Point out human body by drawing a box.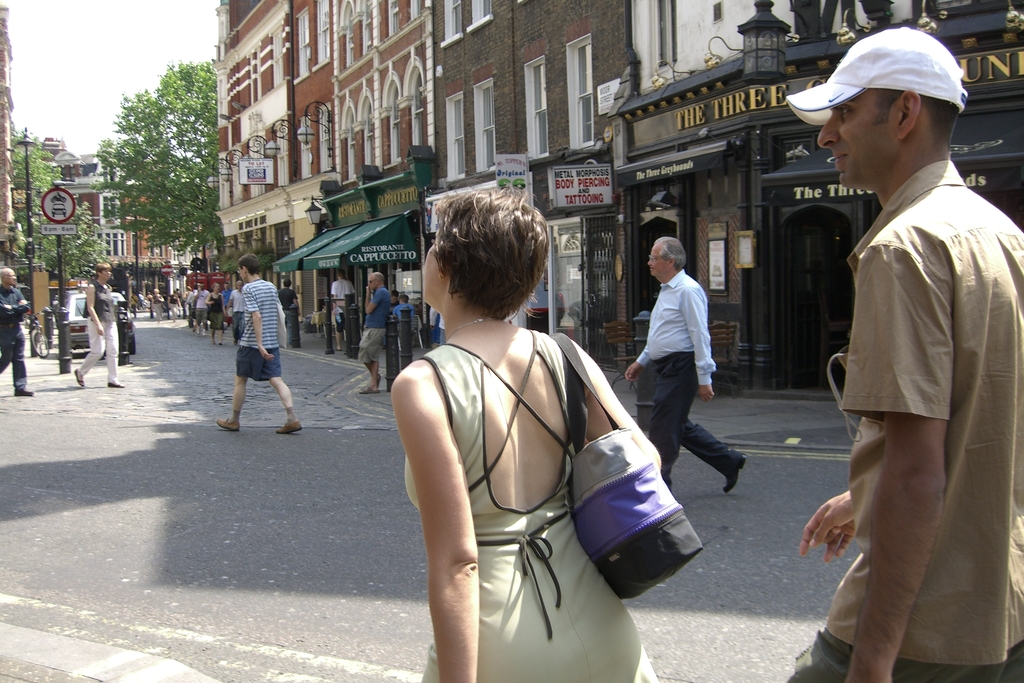
region(0, 289, 35, 397).
